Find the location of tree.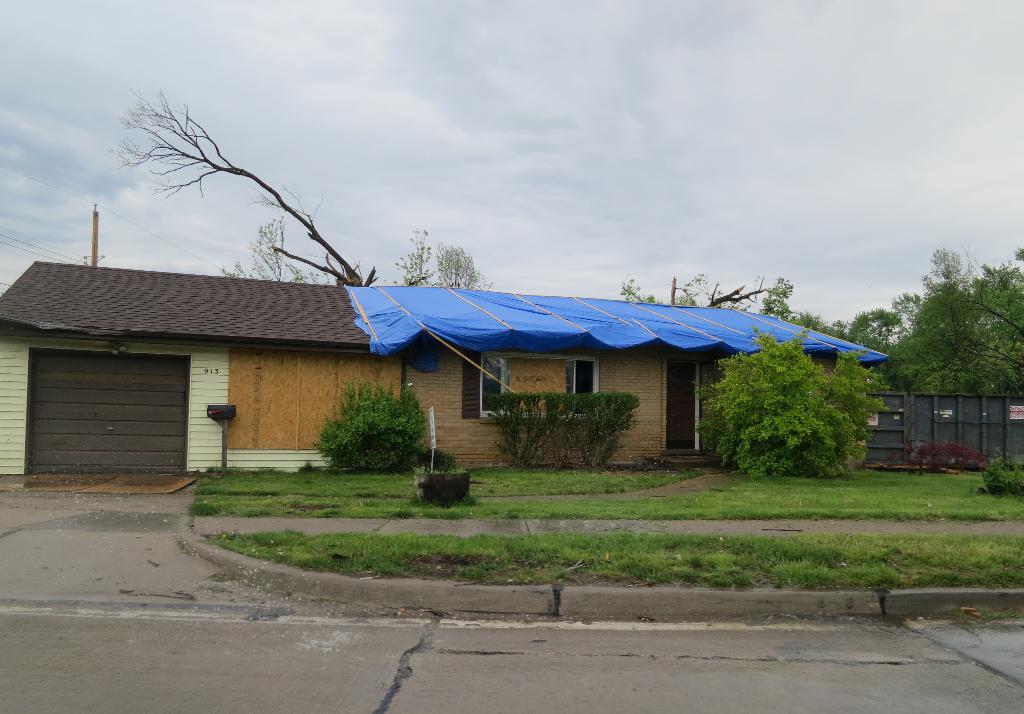
Location: left=966, top=239, right=1023, bottom=398.
